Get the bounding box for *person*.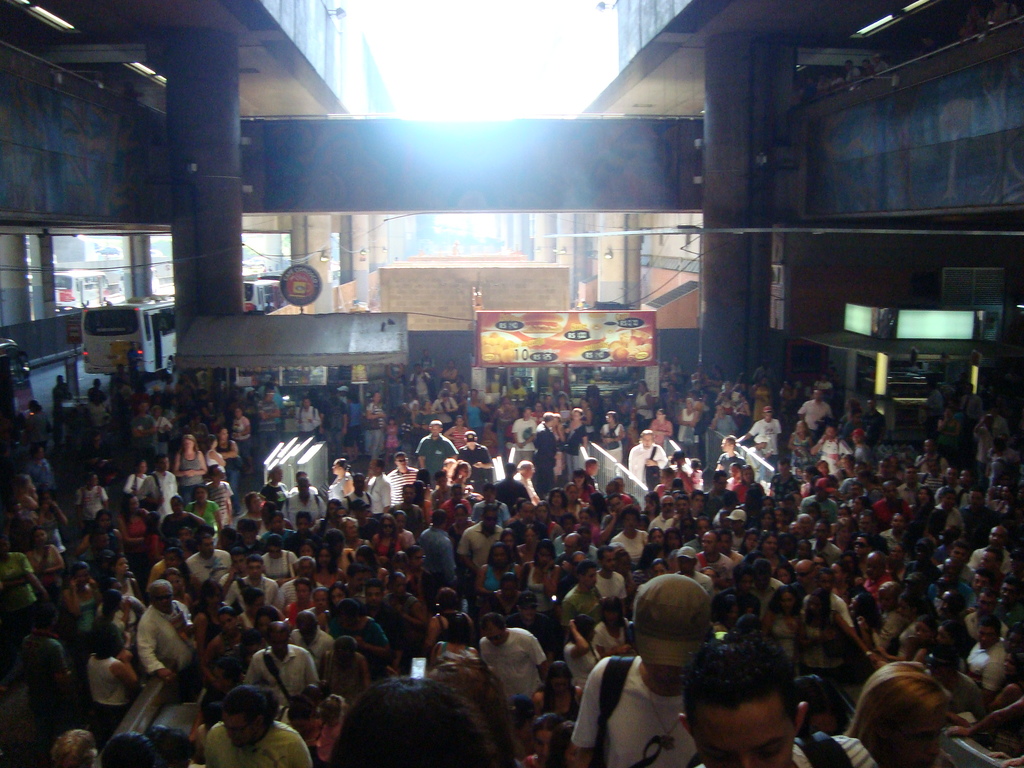
<region>674, 393, 695, 461</region>.
